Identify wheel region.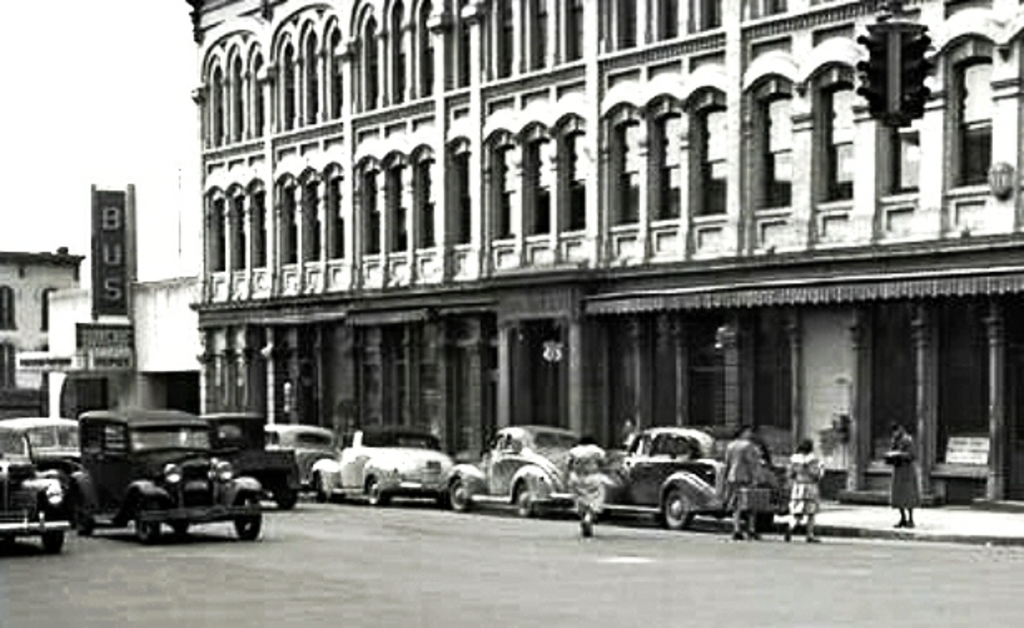
Region: BBox(307, 472, 328, 507).
